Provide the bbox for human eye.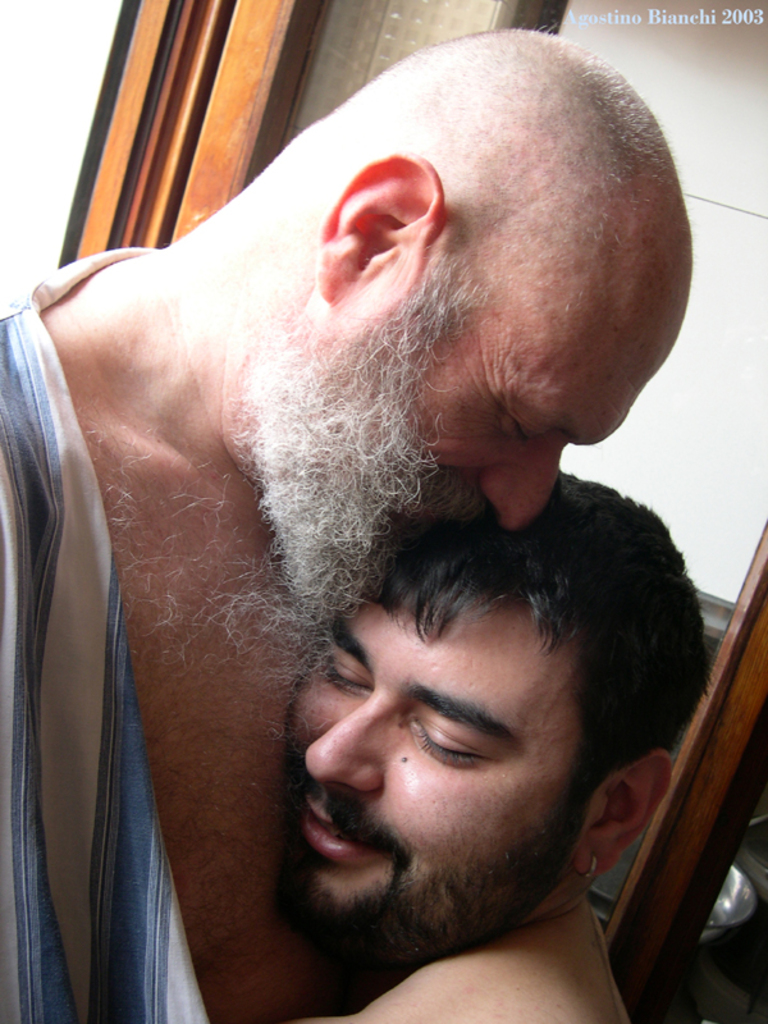
412 724 485 765.
